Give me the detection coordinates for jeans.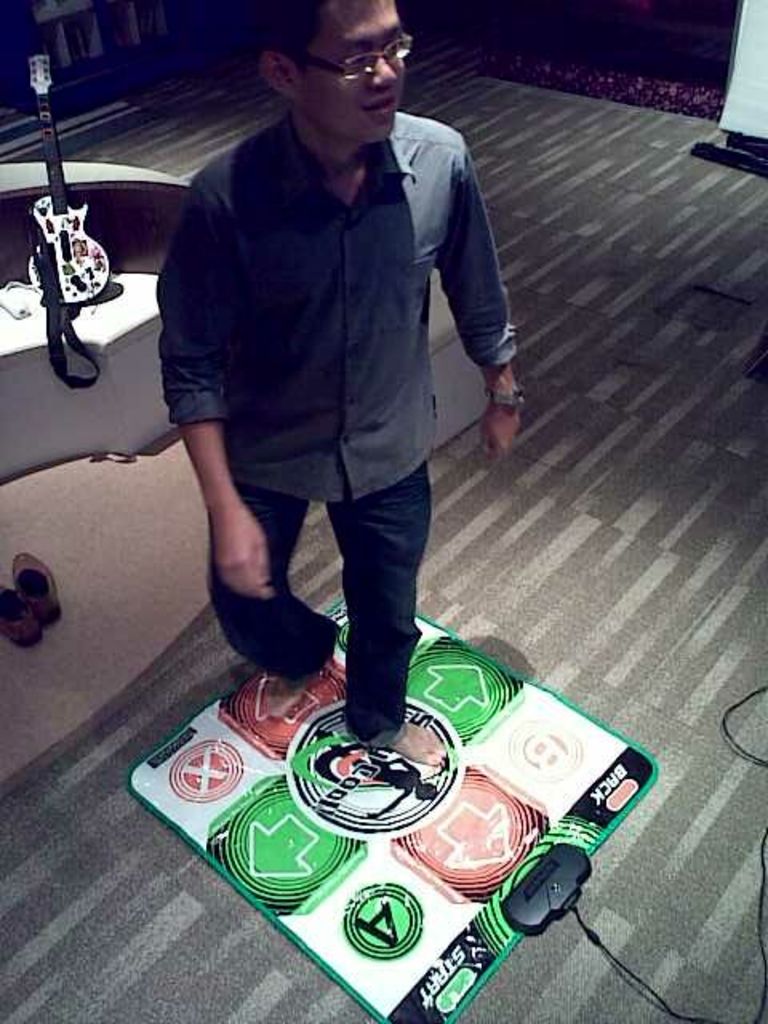
bbox(181, 378, 490, 707).
